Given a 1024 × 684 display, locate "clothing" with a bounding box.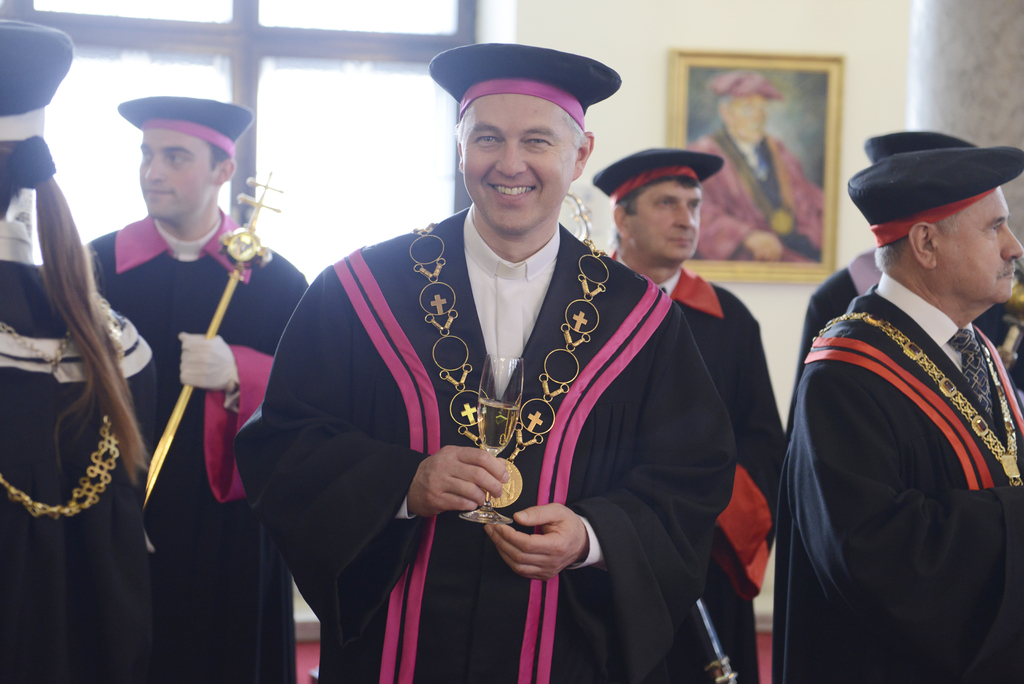
Located: (x1=76, y1=195, x2=312, y2=683).
